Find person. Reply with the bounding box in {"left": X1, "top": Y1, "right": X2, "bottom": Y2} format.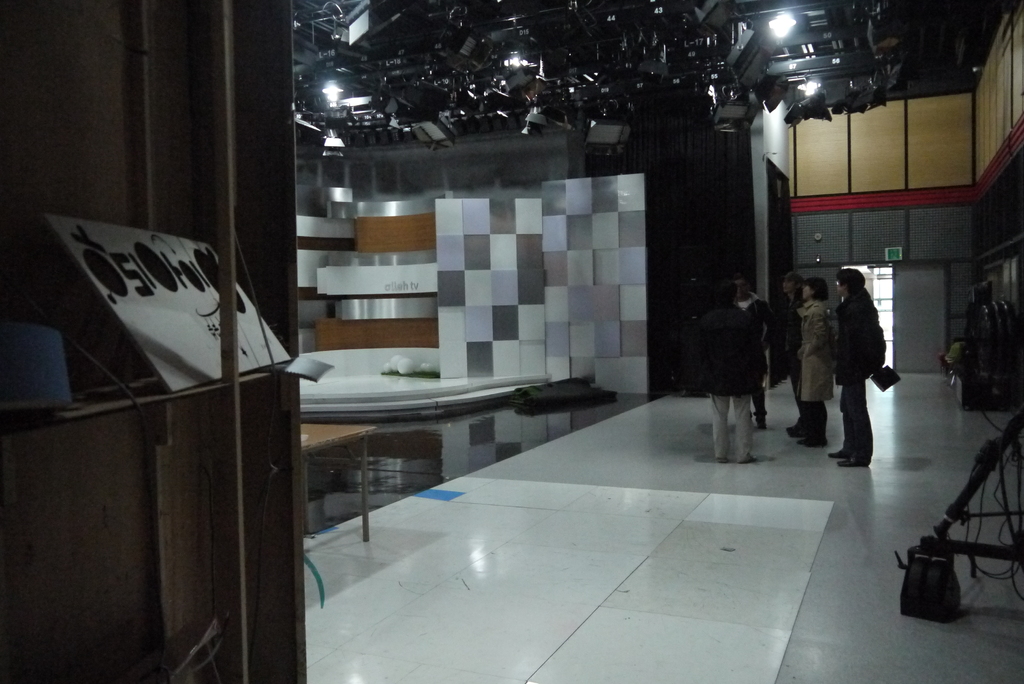
{"left": 735, "top": 280, "right": 776, "bottom": 432}.
